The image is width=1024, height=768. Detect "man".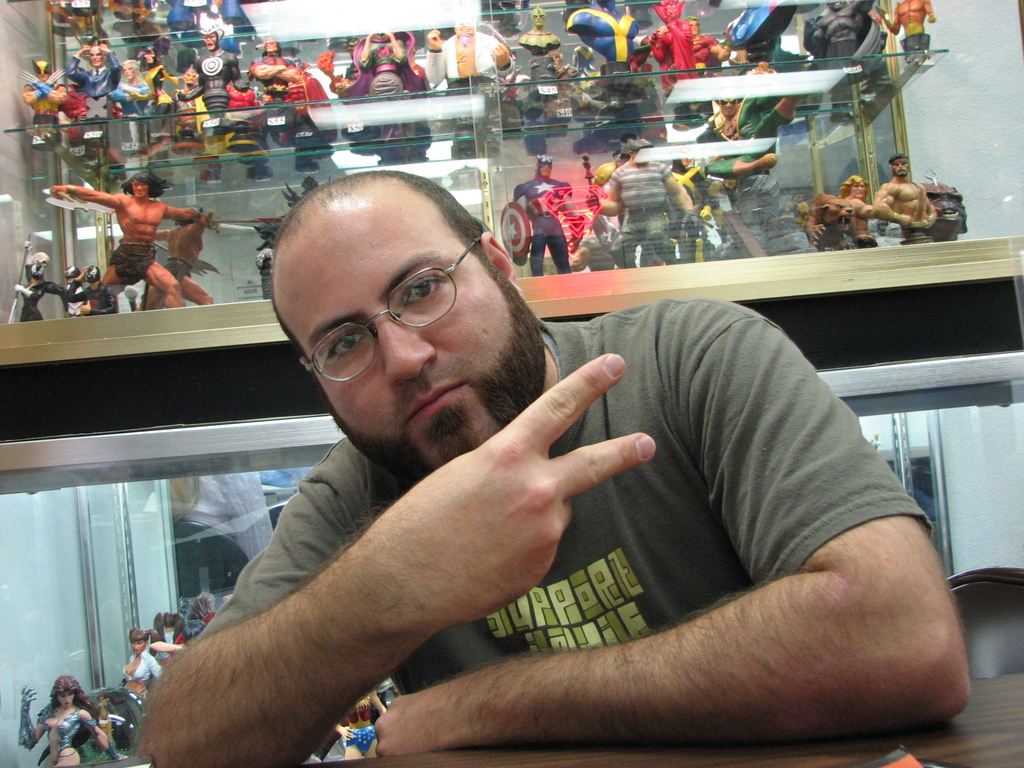
Detection: [873, 152, 936, 238].
